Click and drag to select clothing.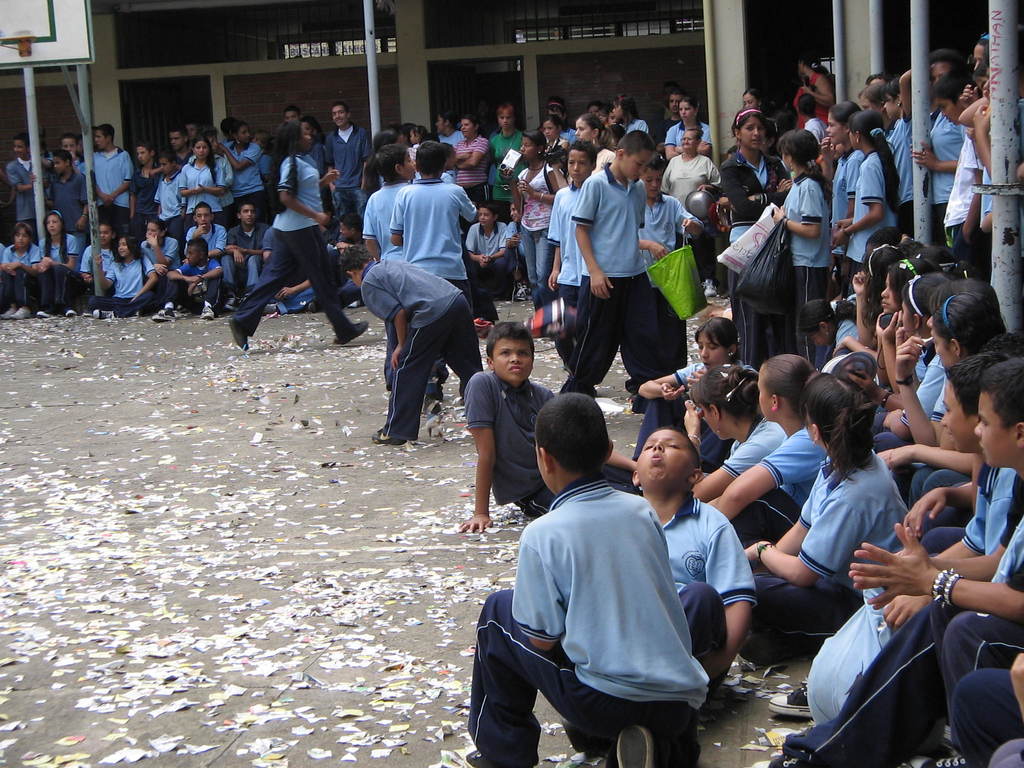
Selection: [x1=668, y1=145, x2=717, y2=207].
